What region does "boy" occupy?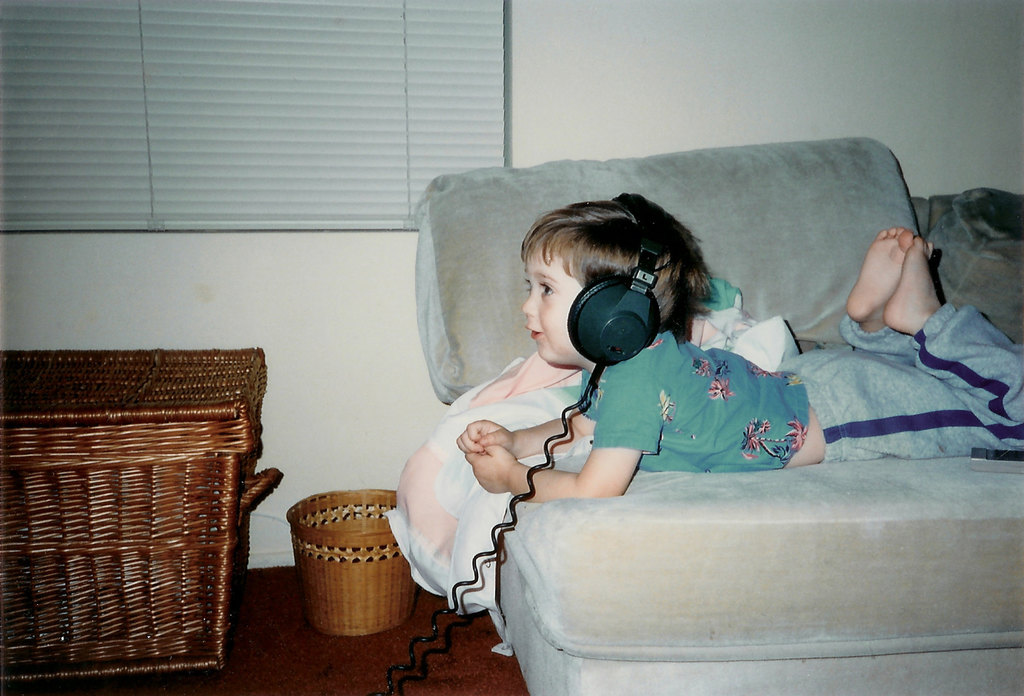
{"x1": 451, "y1": 185, "x2": 1023, "y2": 502}.
